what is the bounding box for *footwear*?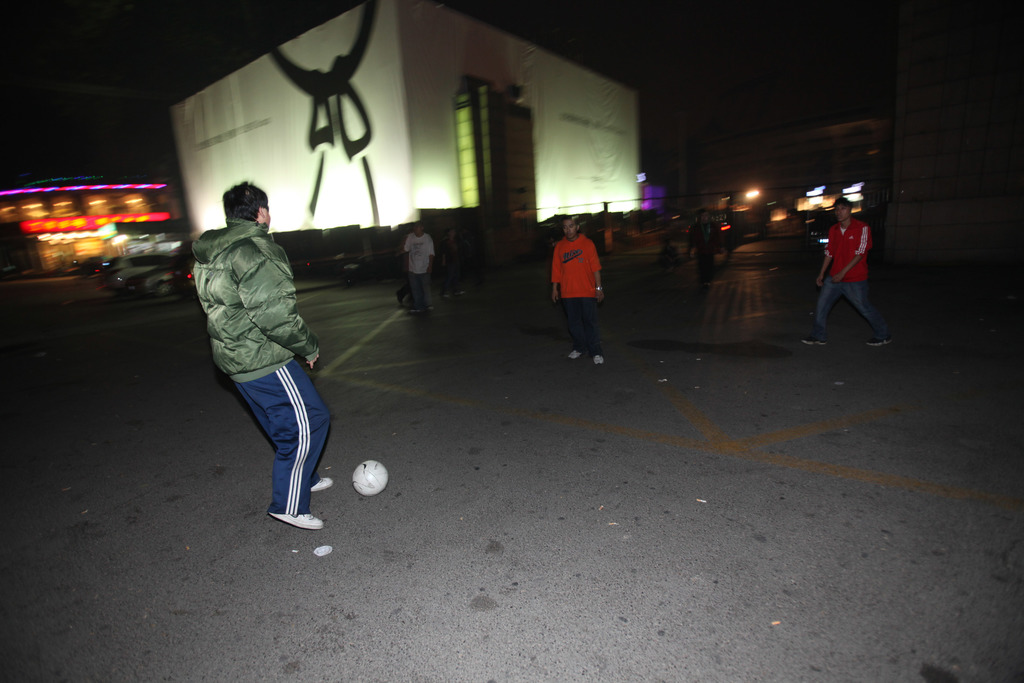
589,353,602,364.
